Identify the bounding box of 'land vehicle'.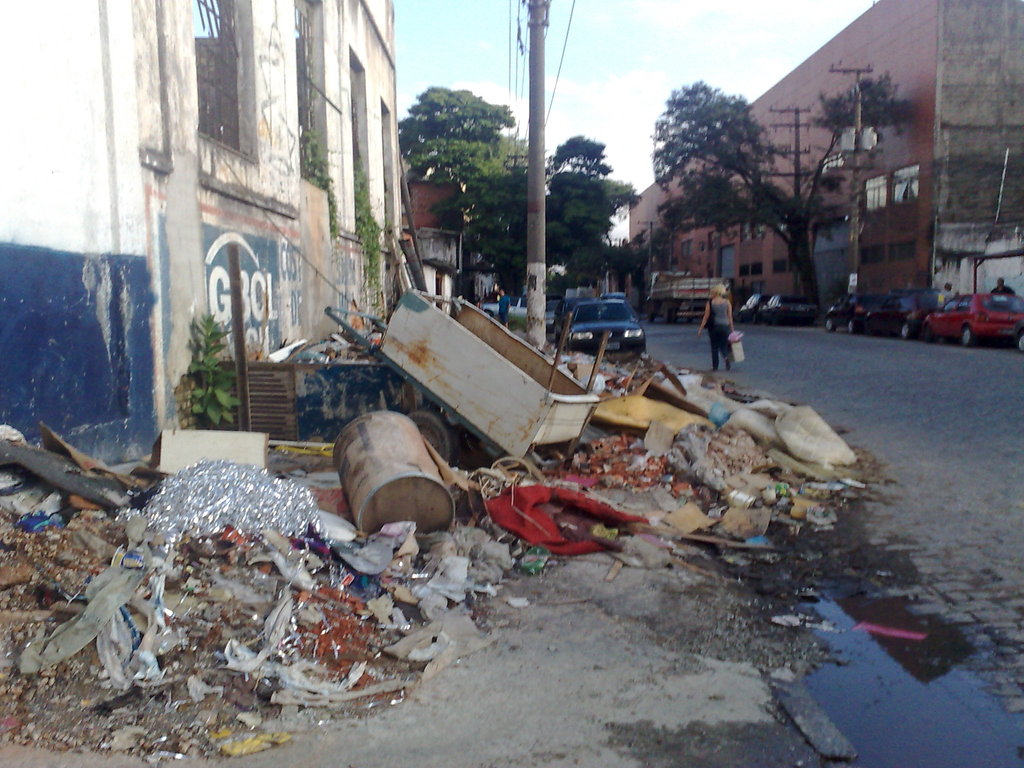
(550, 285, 662, 356).
